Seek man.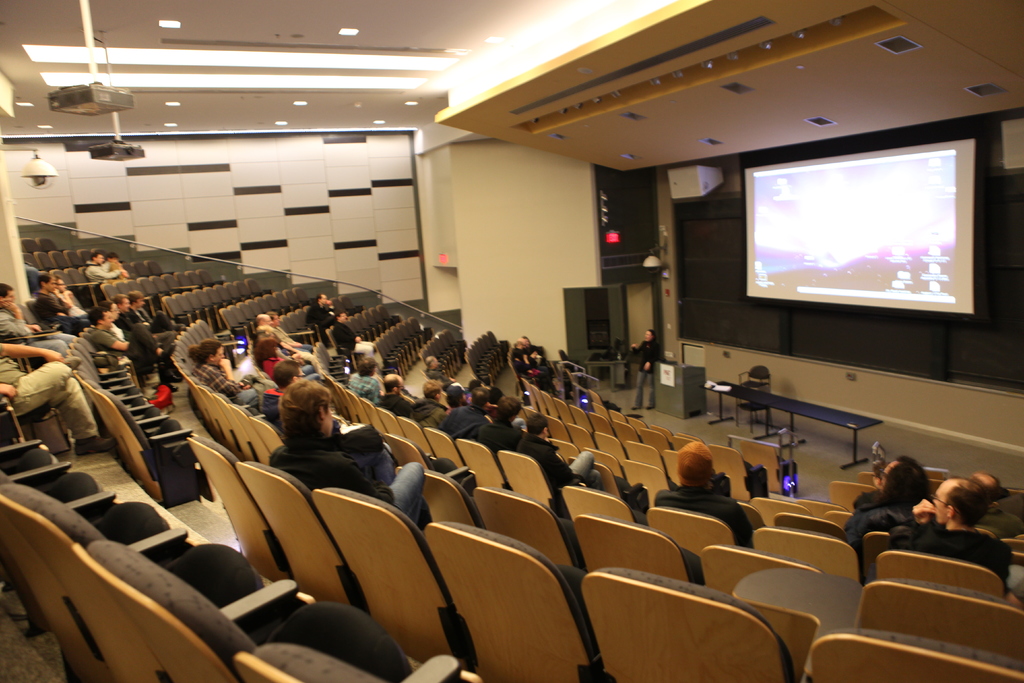
(x1=244, y1=383, x2=408, y2=510).
